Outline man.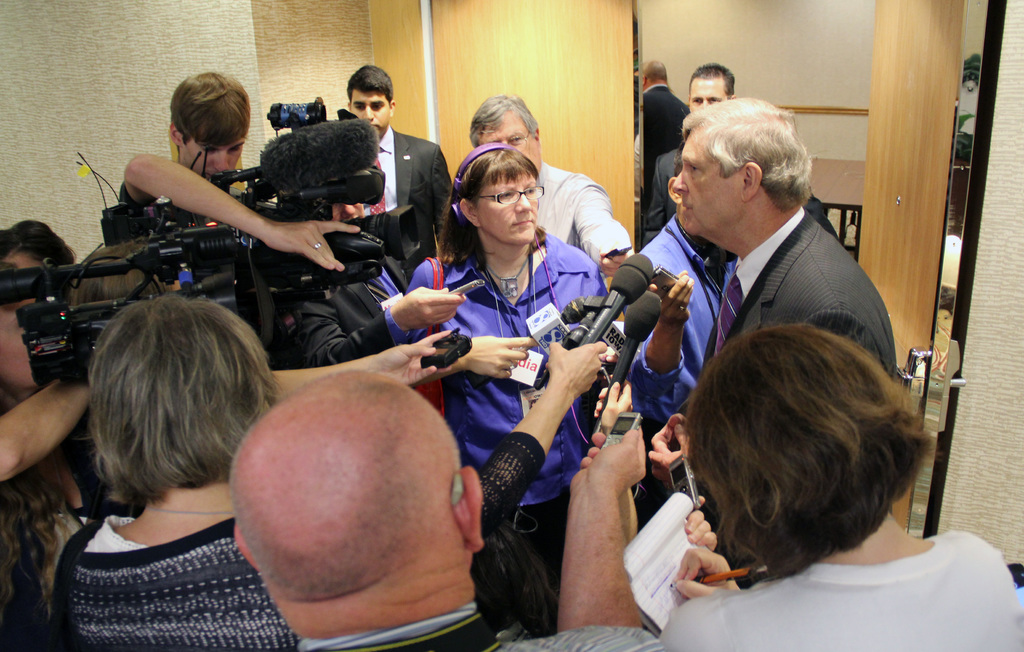
Outline: region(294, 199, 464, 365).
